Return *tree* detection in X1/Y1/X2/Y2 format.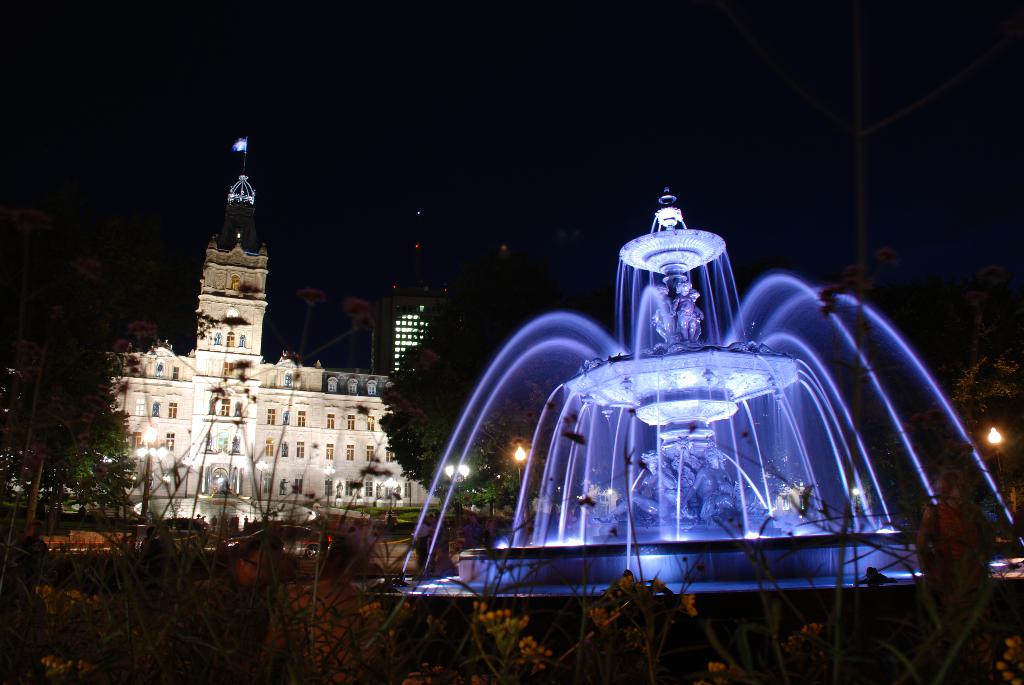
363/248/589/563.
